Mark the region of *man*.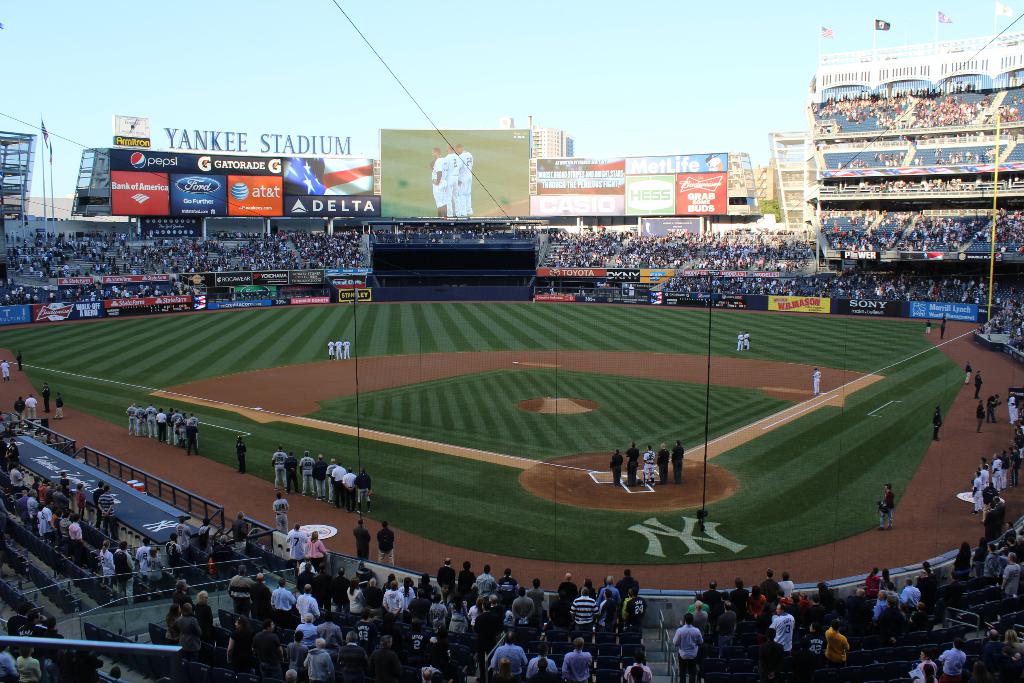
Region: {"left": 3, "top": 602, "right": 26, "bottom": 637}.
